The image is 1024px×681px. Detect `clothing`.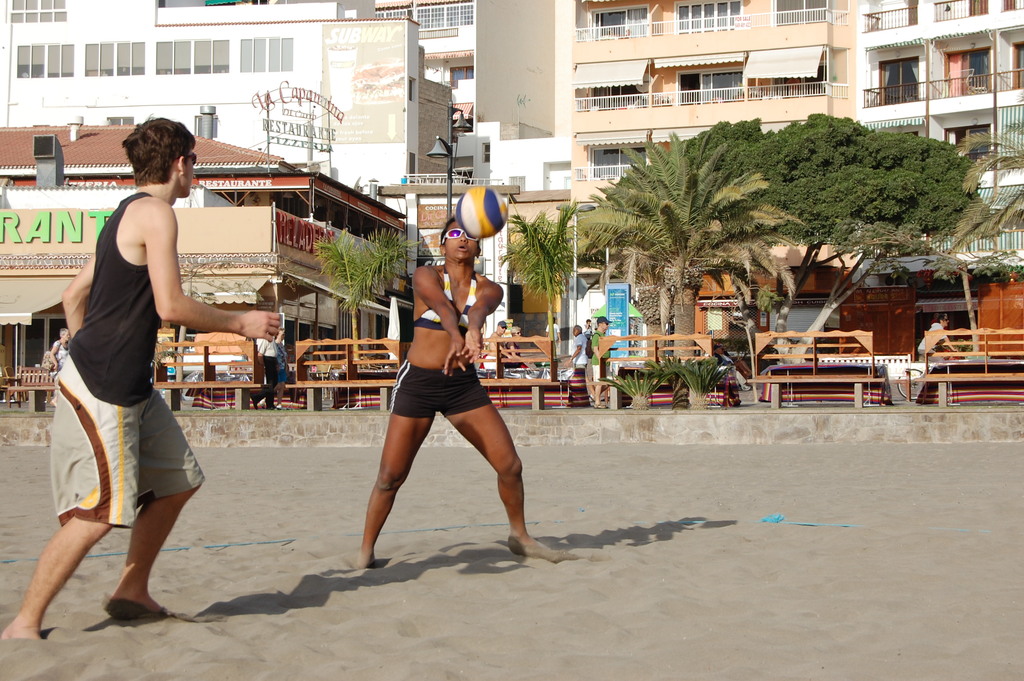
Detection: (543, 320, 561, 359).
